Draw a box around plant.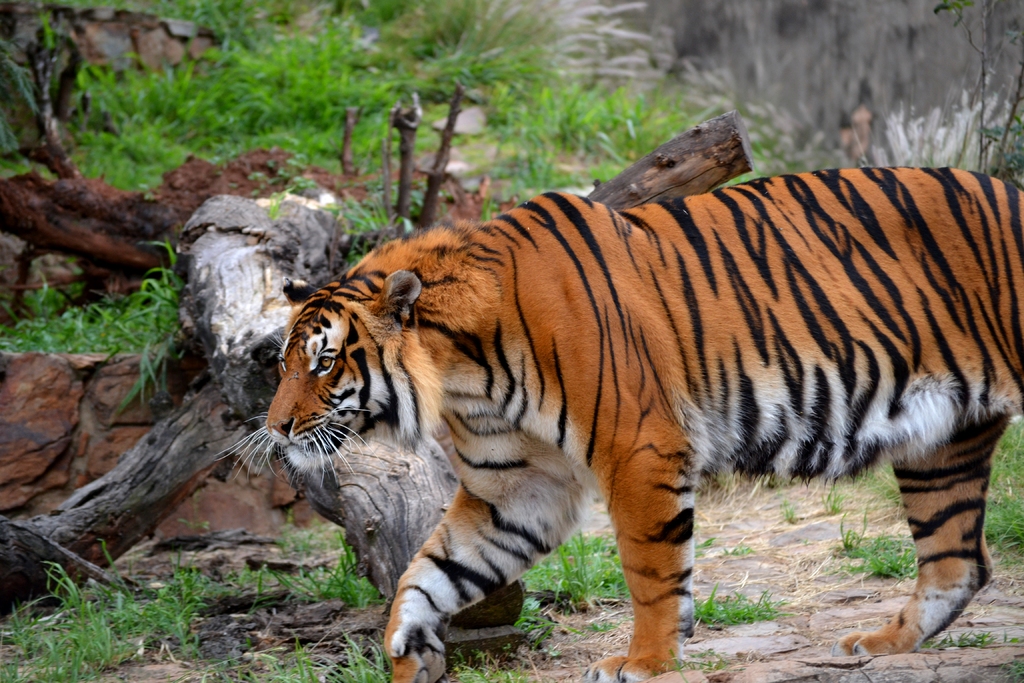
505, 589, 563, 655.
